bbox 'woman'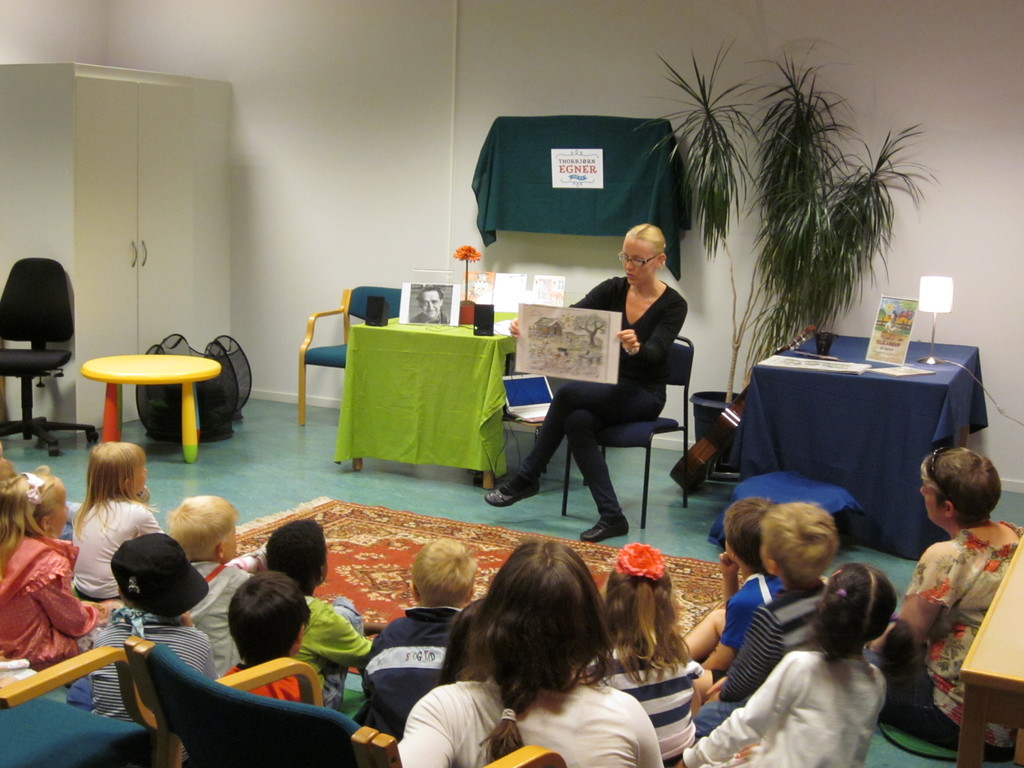
881,450,1023,758
